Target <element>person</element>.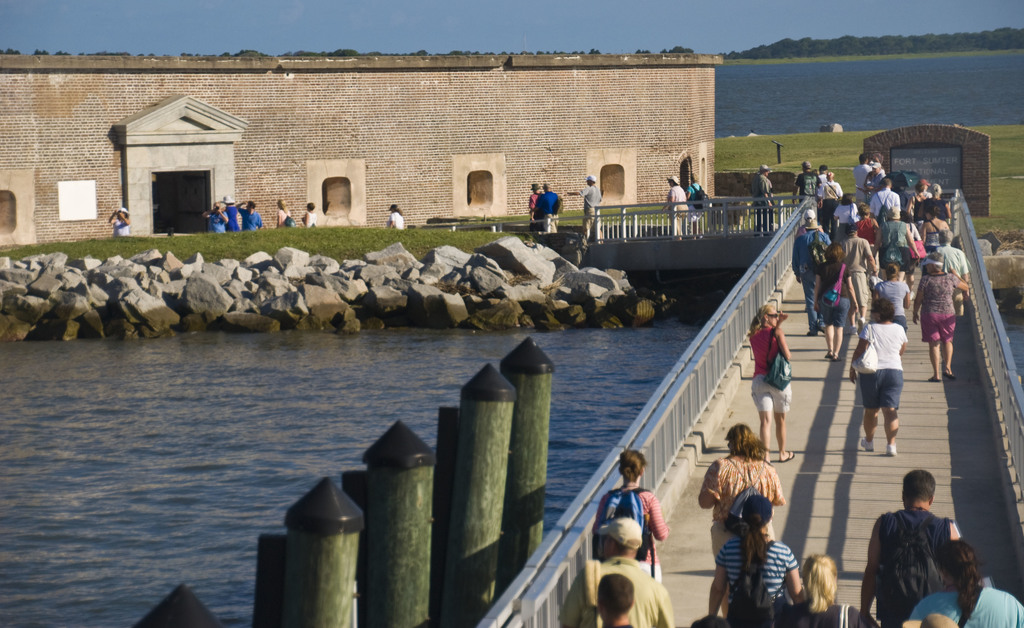
Target region: [x1=109, y1=207, x2=125, y2=235].
